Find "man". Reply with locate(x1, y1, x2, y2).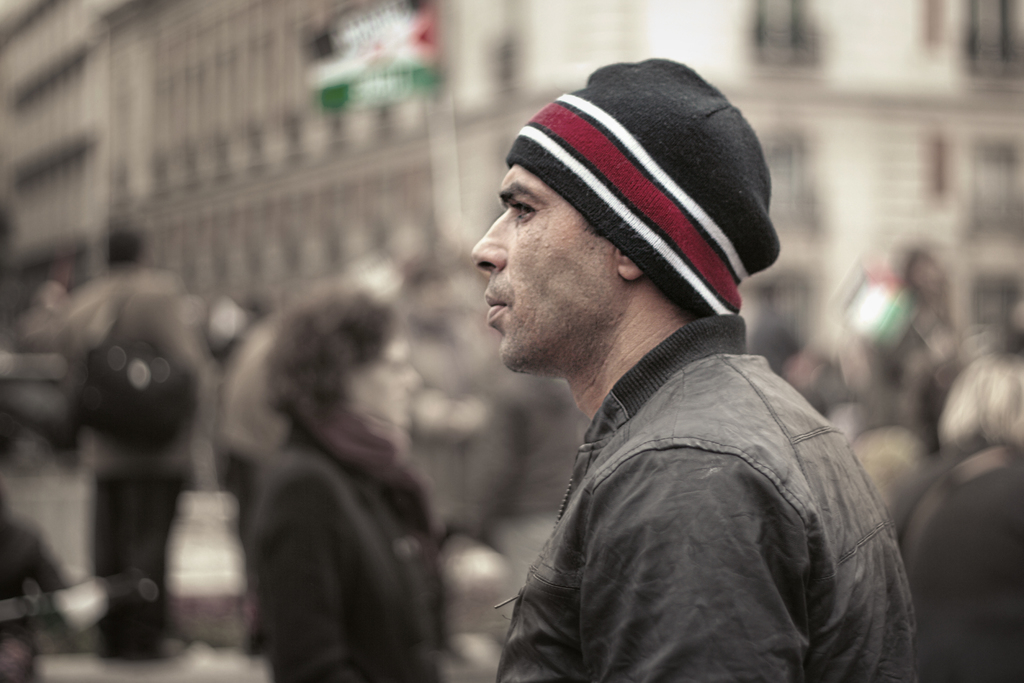
locate(55, 215, 204, 656).
